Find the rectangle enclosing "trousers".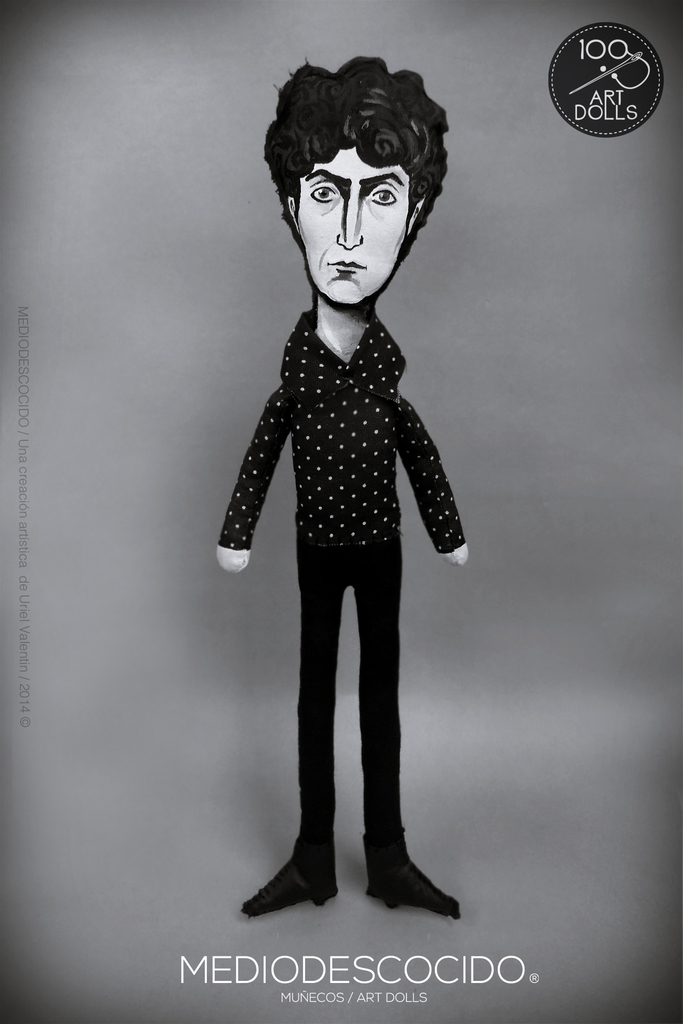
[296, 554, 393, 840].
